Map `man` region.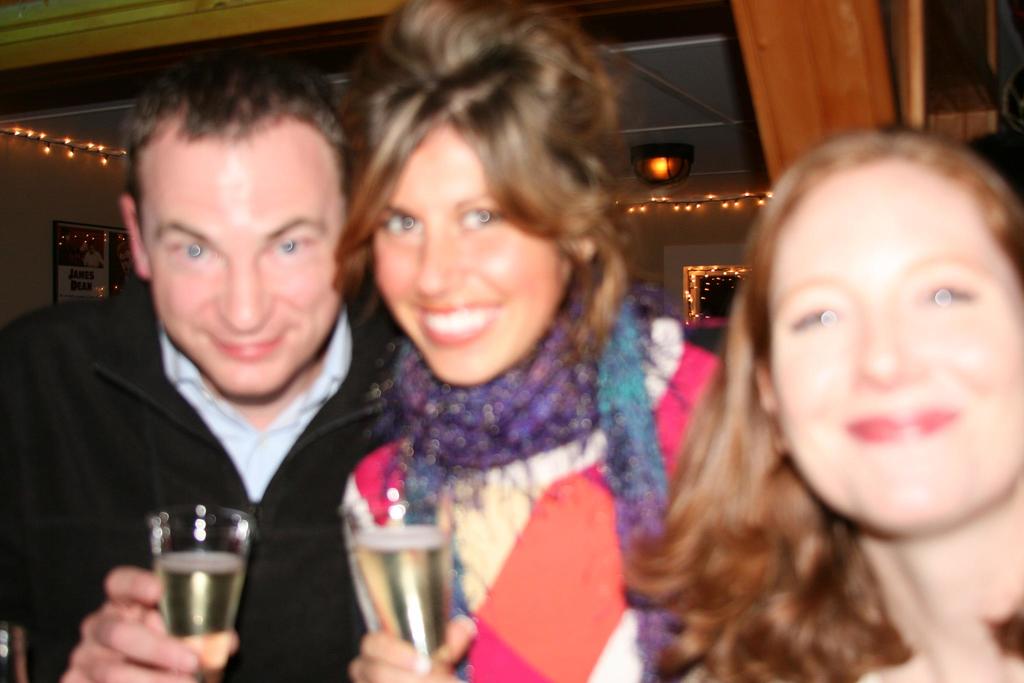
Mapped to locate(0, 51, 400, 682).
